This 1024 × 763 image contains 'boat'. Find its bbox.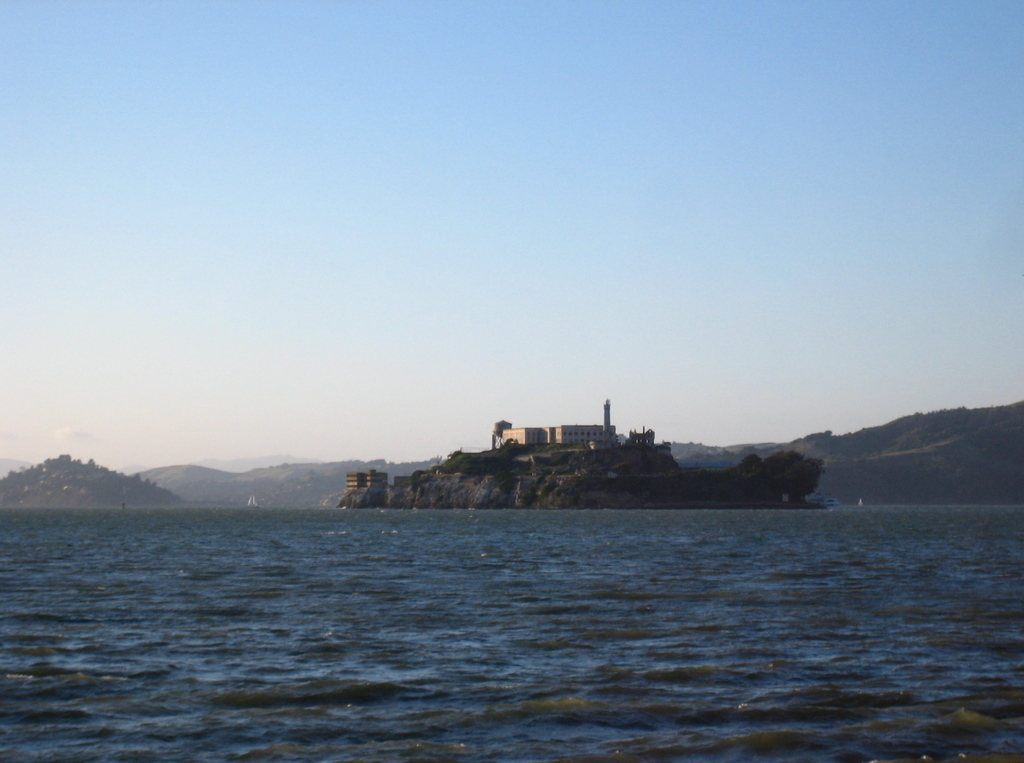
854, 501, 862, 506.
